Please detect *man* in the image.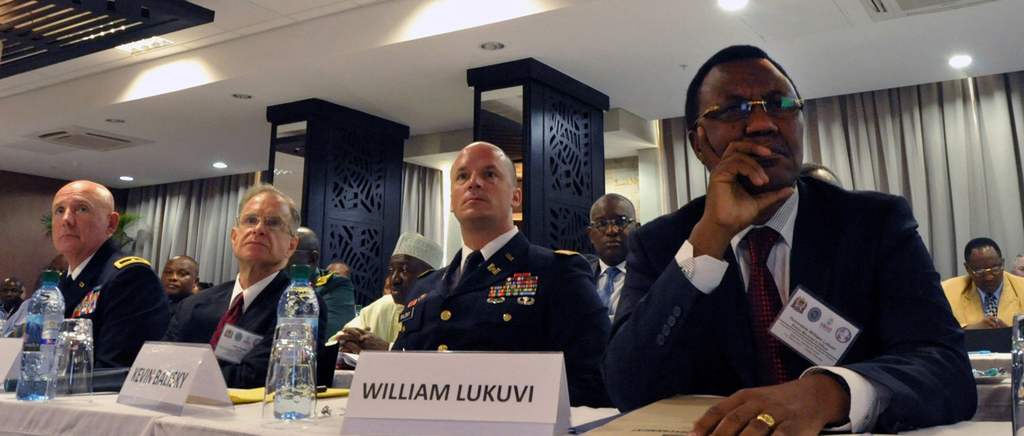
<region>156, 252, 205, 307</region>.
